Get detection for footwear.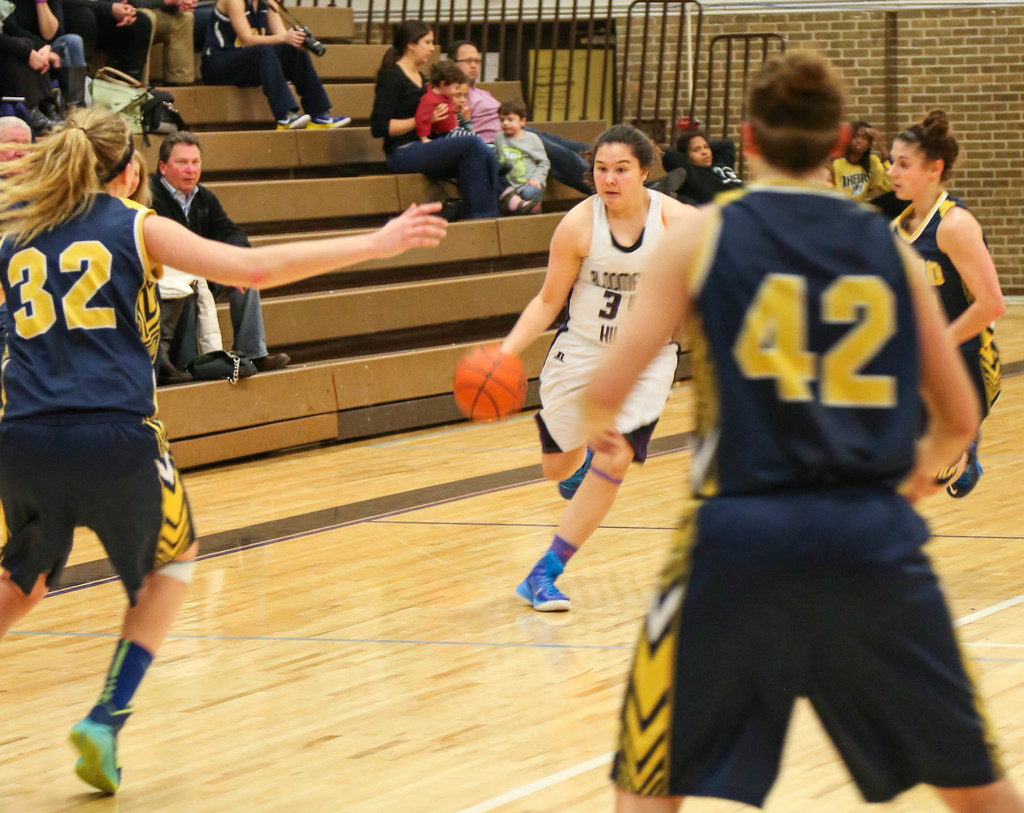
Detection: 157:361:195:385.
